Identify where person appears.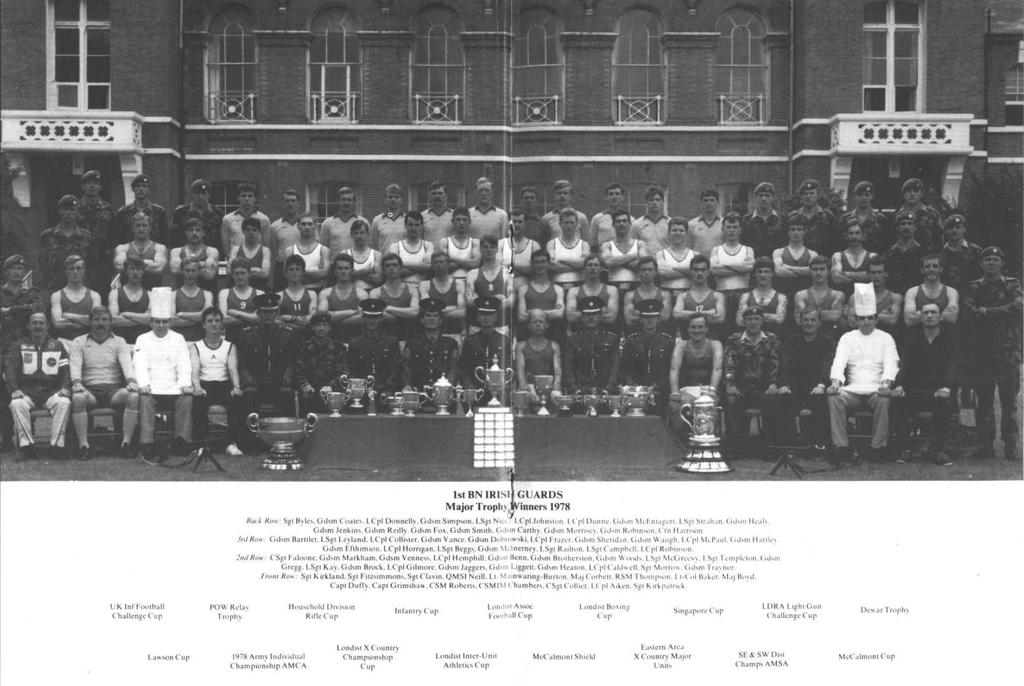
Appears at Rect(465, 296, 513, 410).
